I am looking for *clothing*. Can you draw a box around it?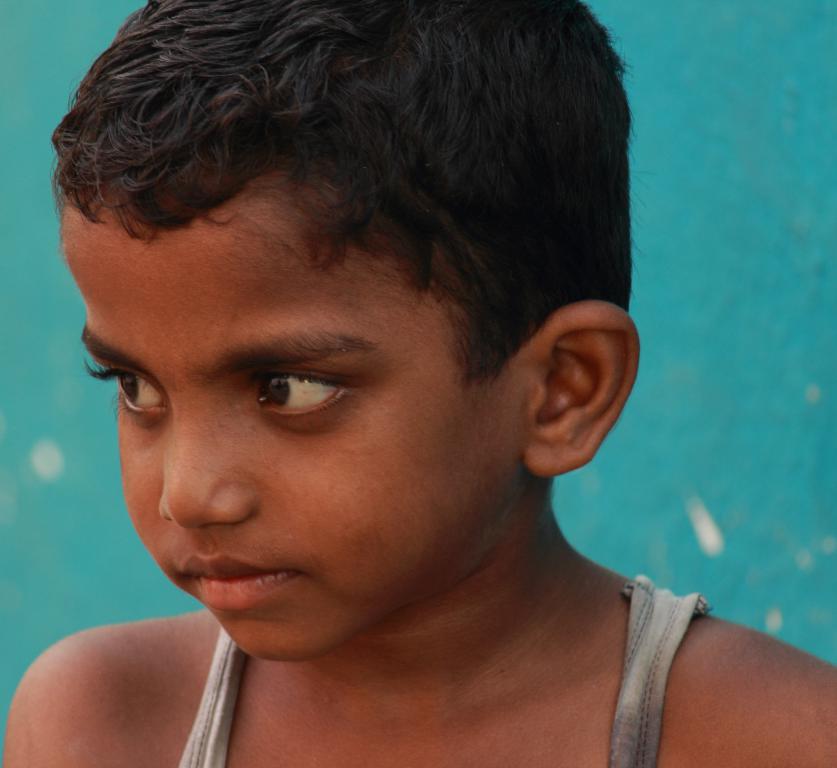
Sure, the bounding box is {"x1": 168, "y1": 596, "x2": 721, "y2": 767}.
